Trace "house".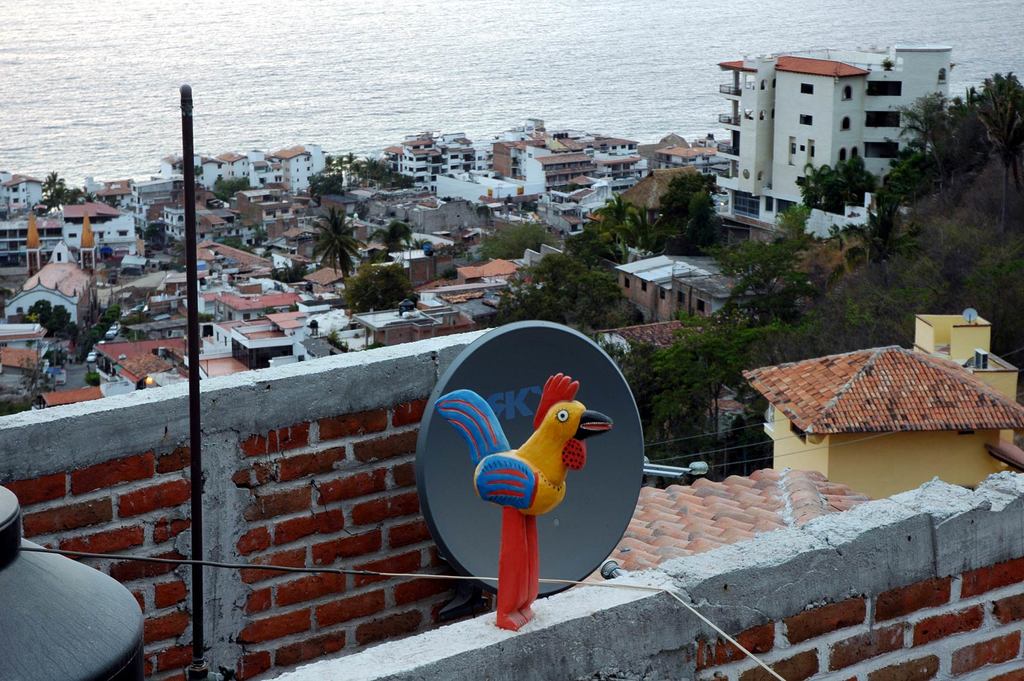
Traced to l=272, t=226, r=318, b=262.
